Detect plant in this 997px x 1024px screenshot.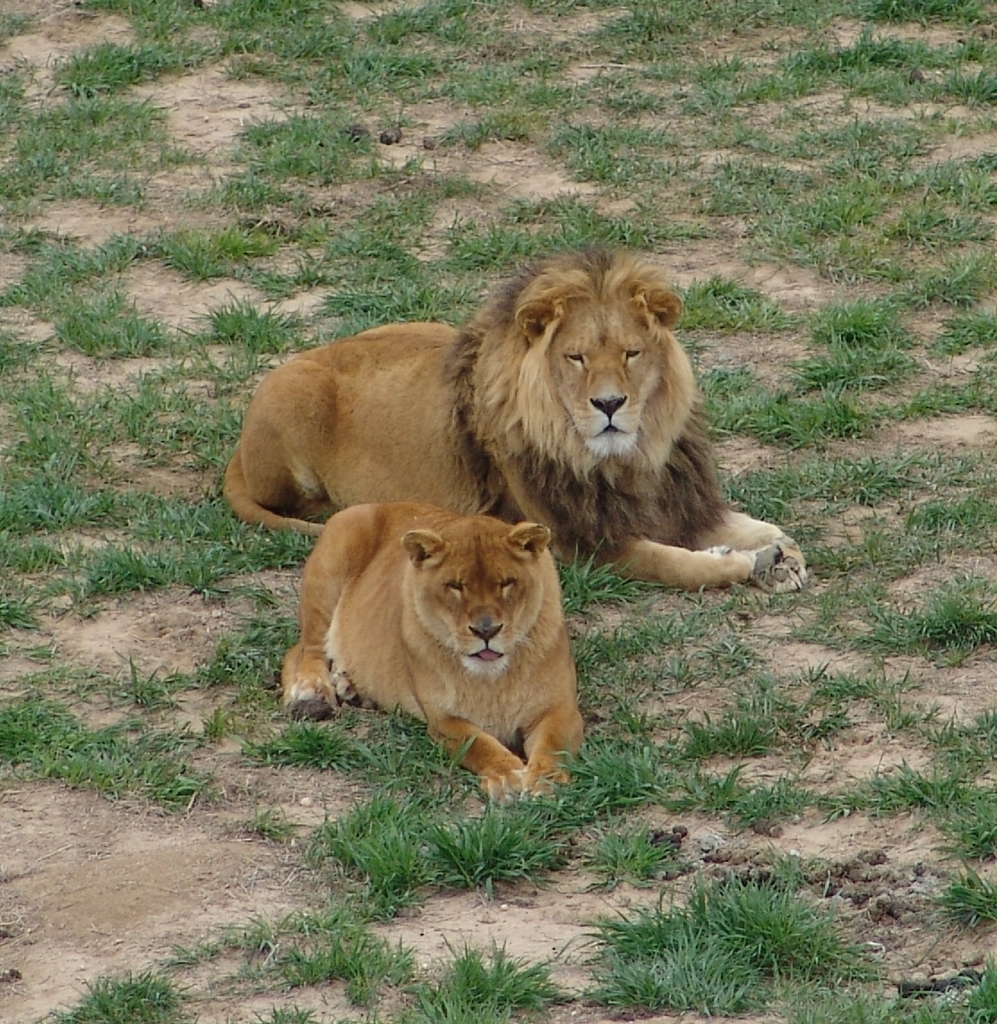
Detection: 720 452 996 572.
